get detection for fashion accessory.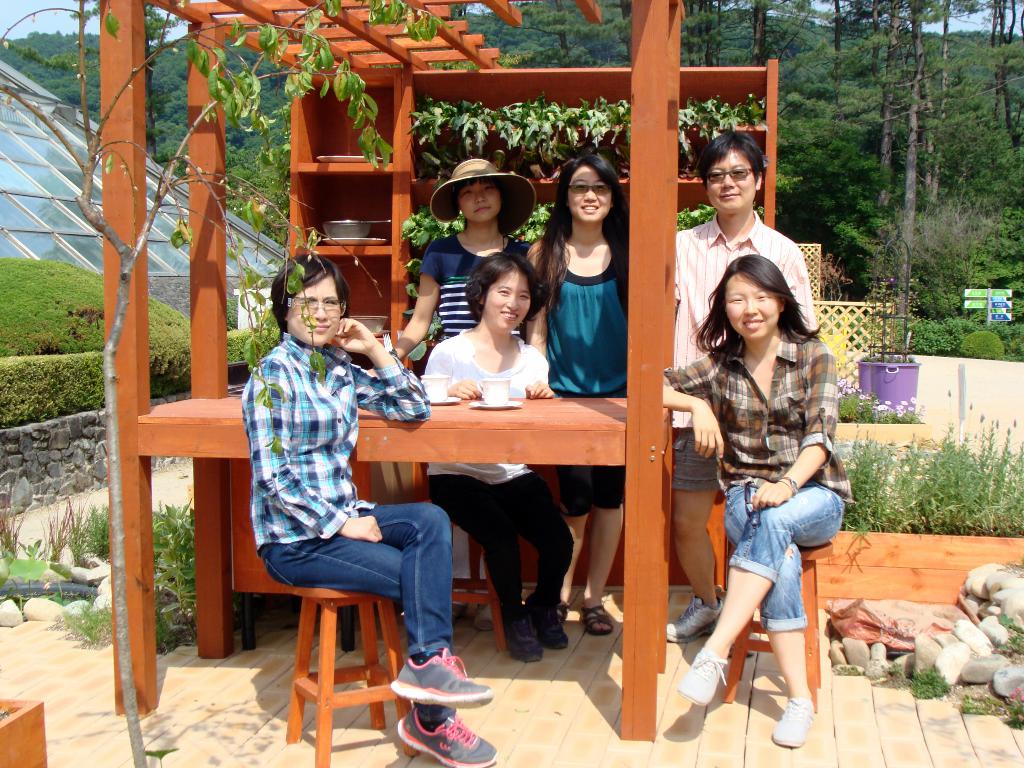
Detection: {"x1": 675, "y1": 644, "x2": 729, "y2": 712}.
